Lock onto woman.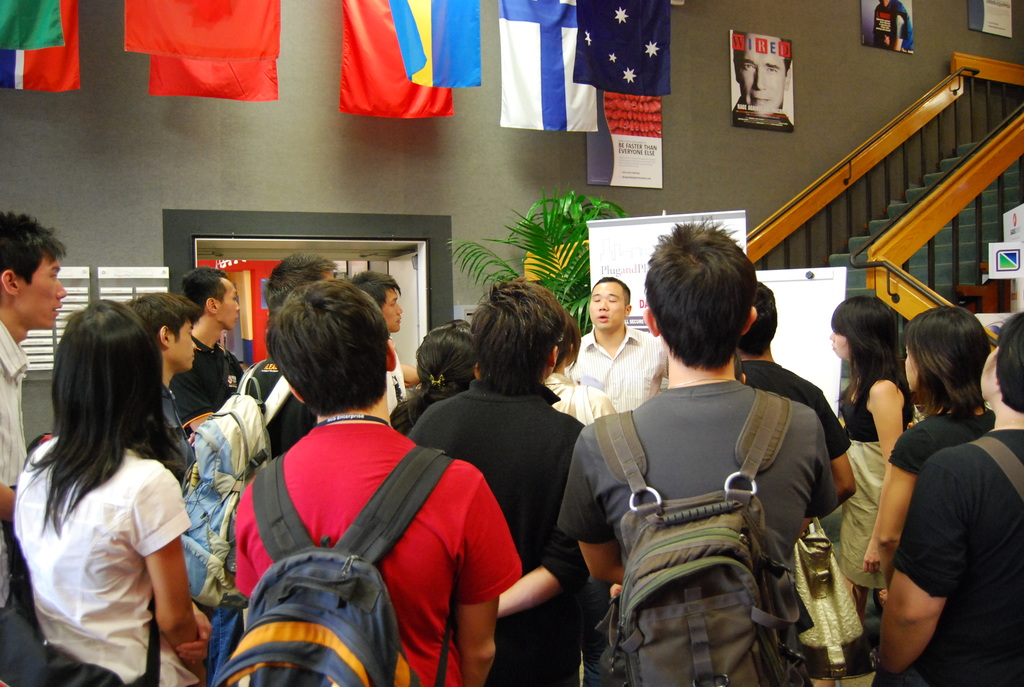
Locked: box=[390, 317, 478, 437].
